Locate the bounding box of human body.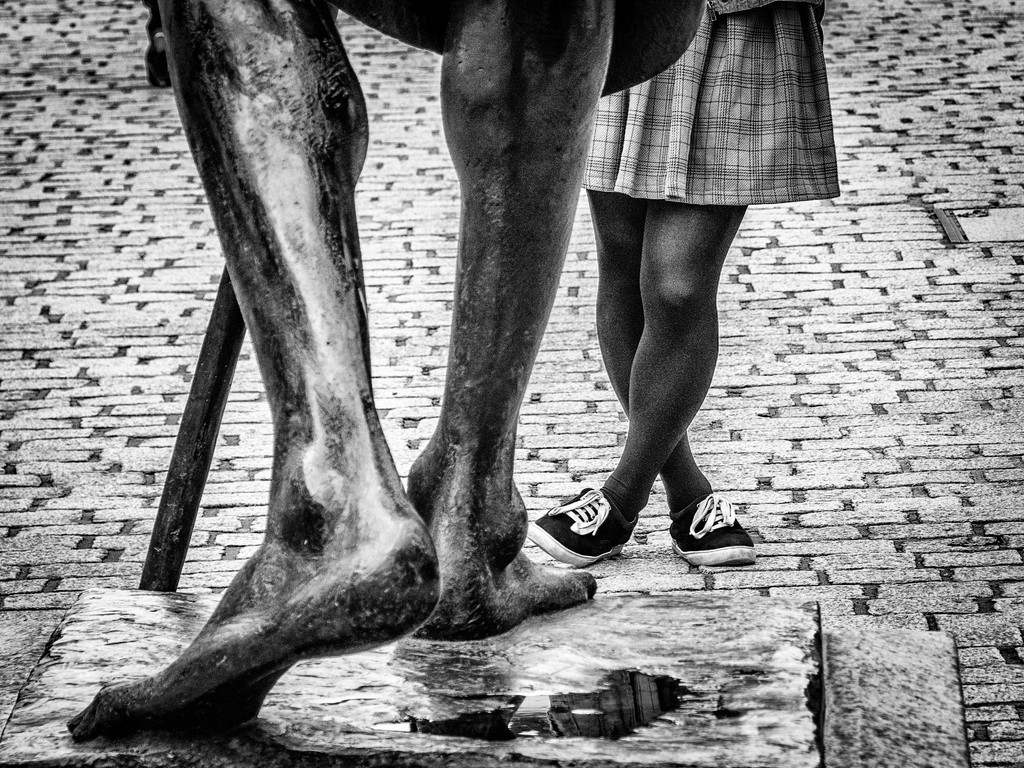
Bounding box: <box>525,0,840,568</box>.
